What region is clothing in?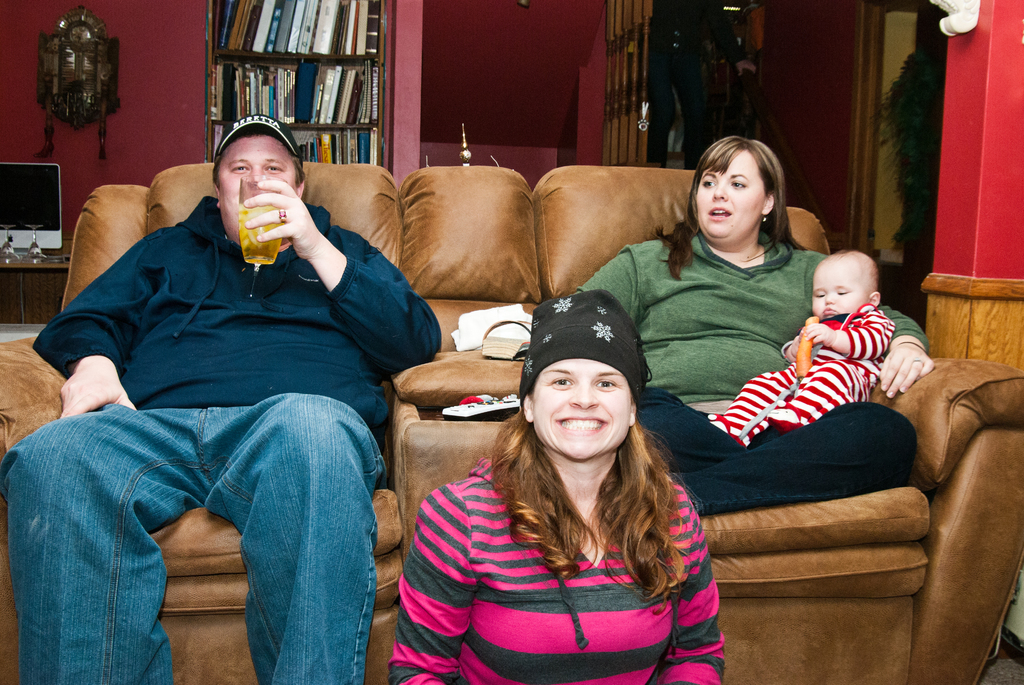
l=710, t=304, r=897, b=453.
